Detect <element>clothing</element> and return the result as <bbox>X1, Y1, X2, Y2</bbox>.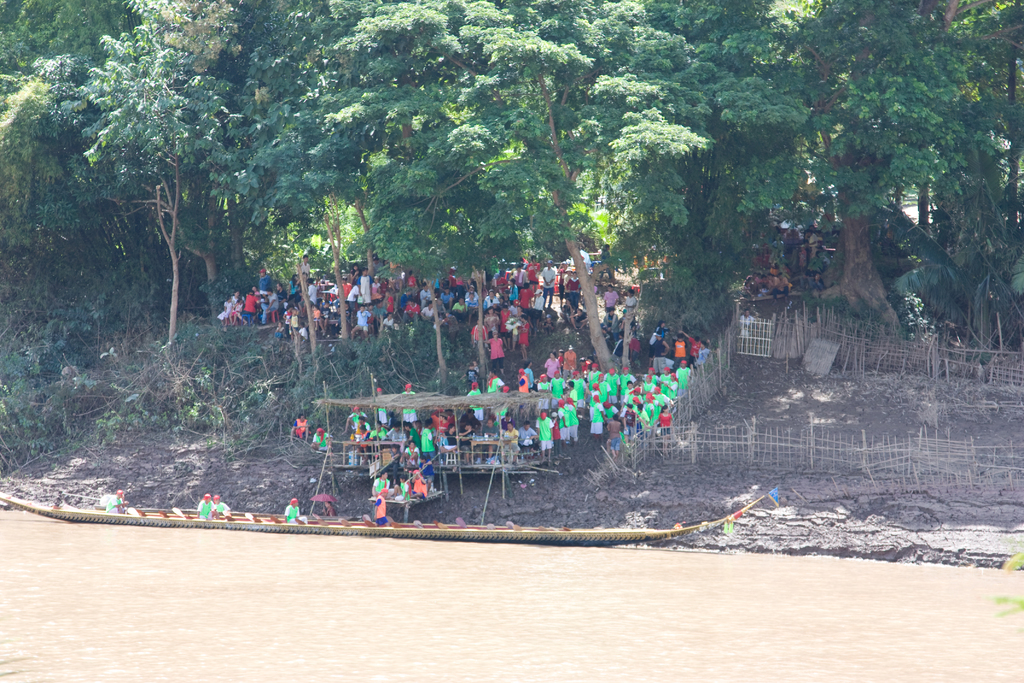
<bbox>404, 395, 420, 425</bbox>.
